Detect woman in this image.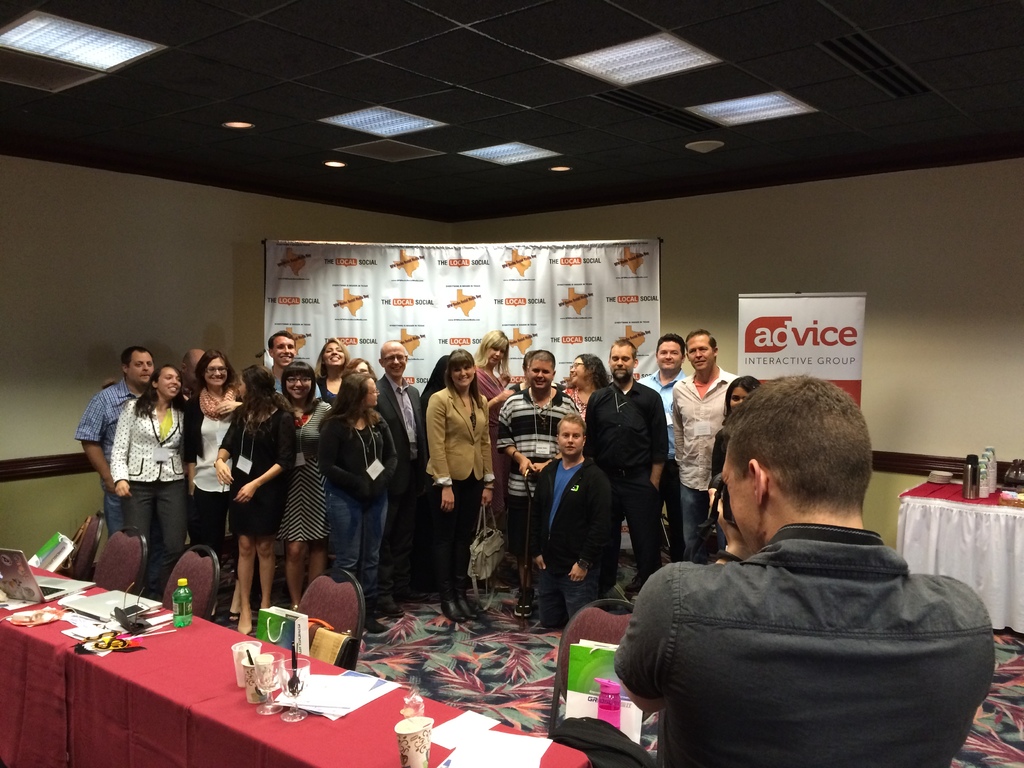
Detection: bbox(316, 333, 347, 403).
